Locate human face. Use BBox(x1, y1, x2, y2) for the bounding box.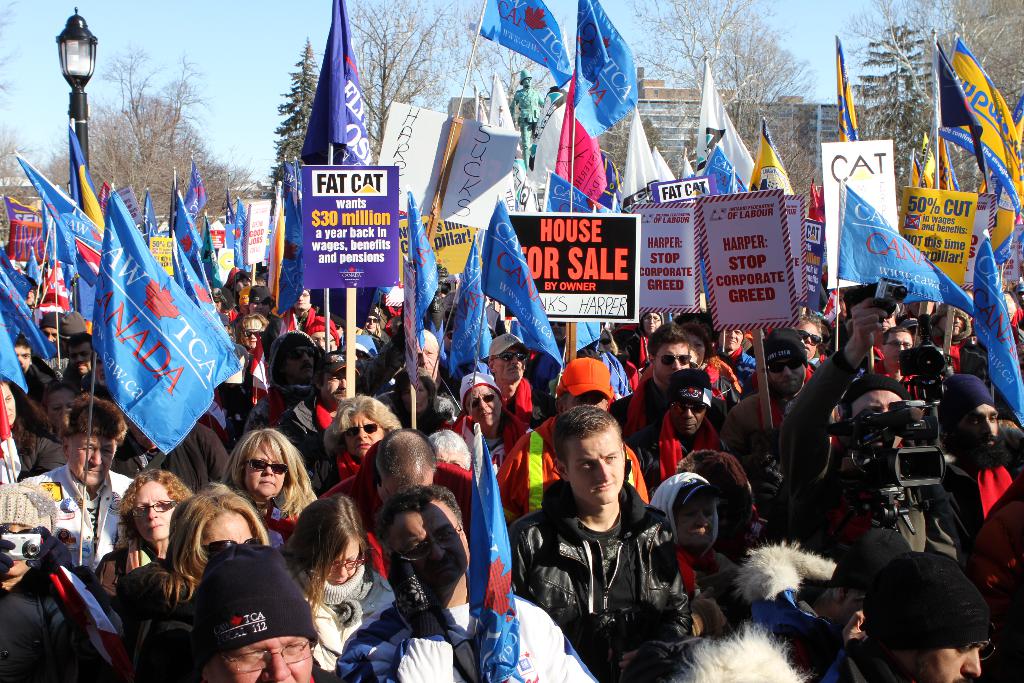
BBox(799, 322, 820, 361).
